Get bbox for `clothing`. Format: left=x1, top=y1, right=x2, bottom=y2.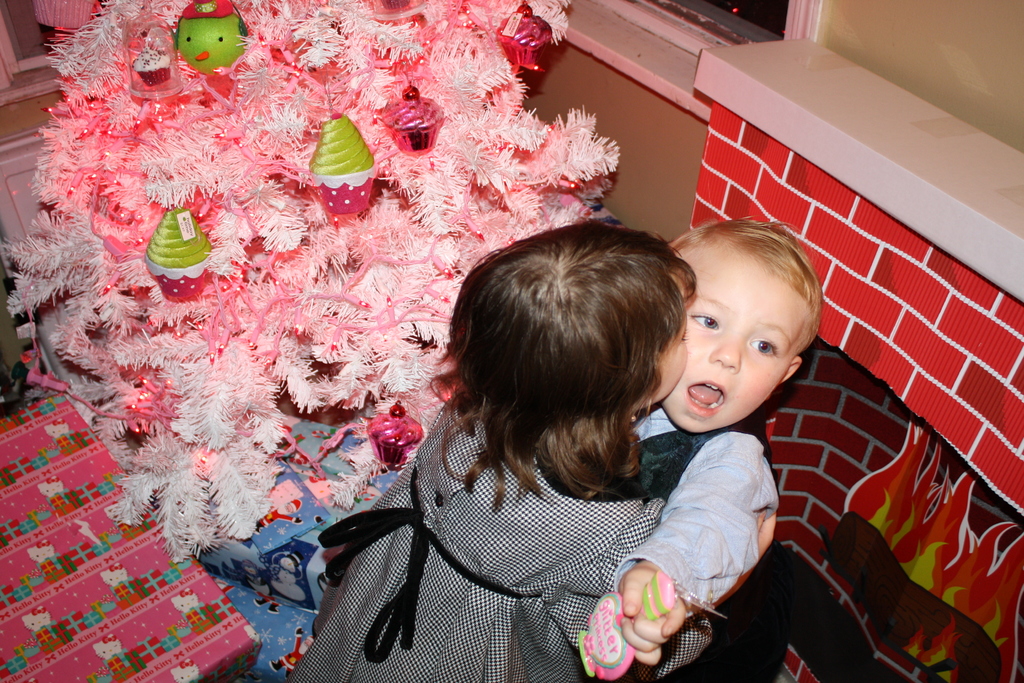
left=311, top=327, right=717, bottom=661.
